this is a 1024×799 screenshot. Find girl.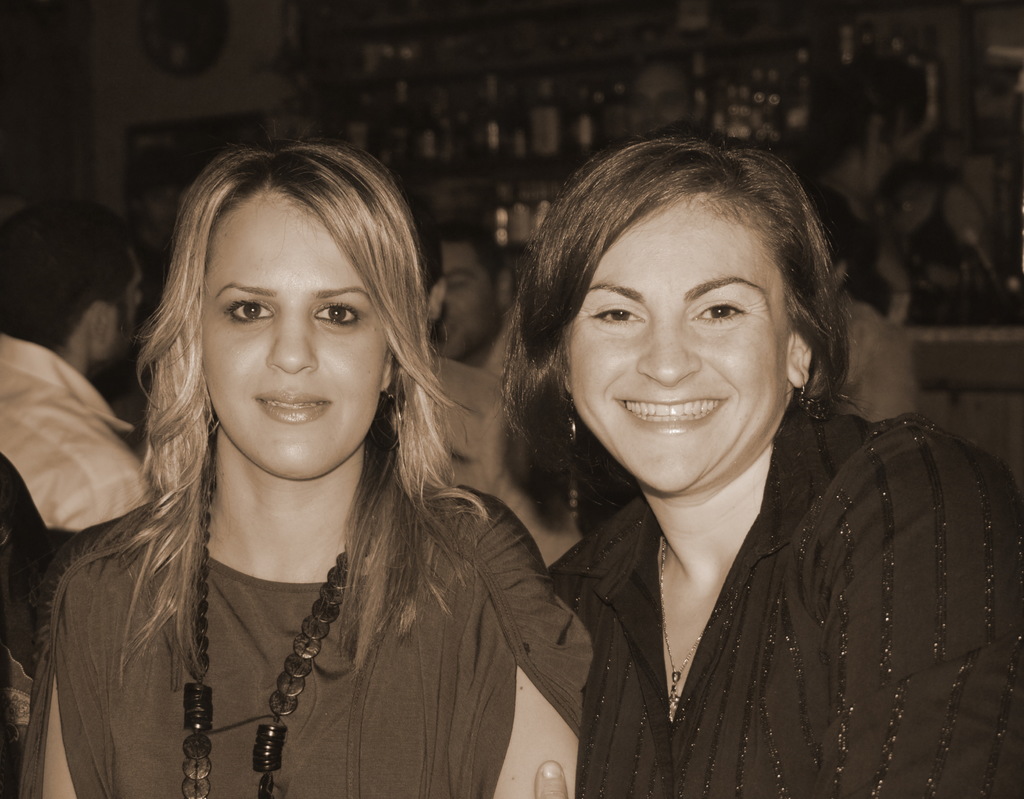
Bounding box: (x1=7, y1=133, x2=596, y2=798).
